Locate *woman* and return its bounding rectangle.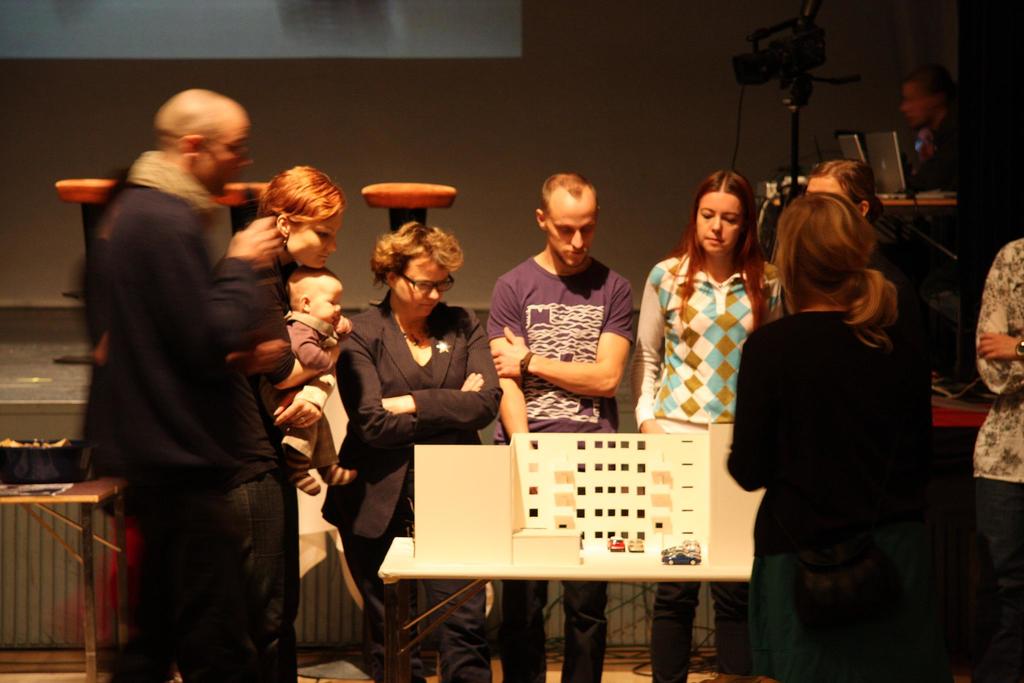
<bbox>245, 164, 340, 678</bbox>.
